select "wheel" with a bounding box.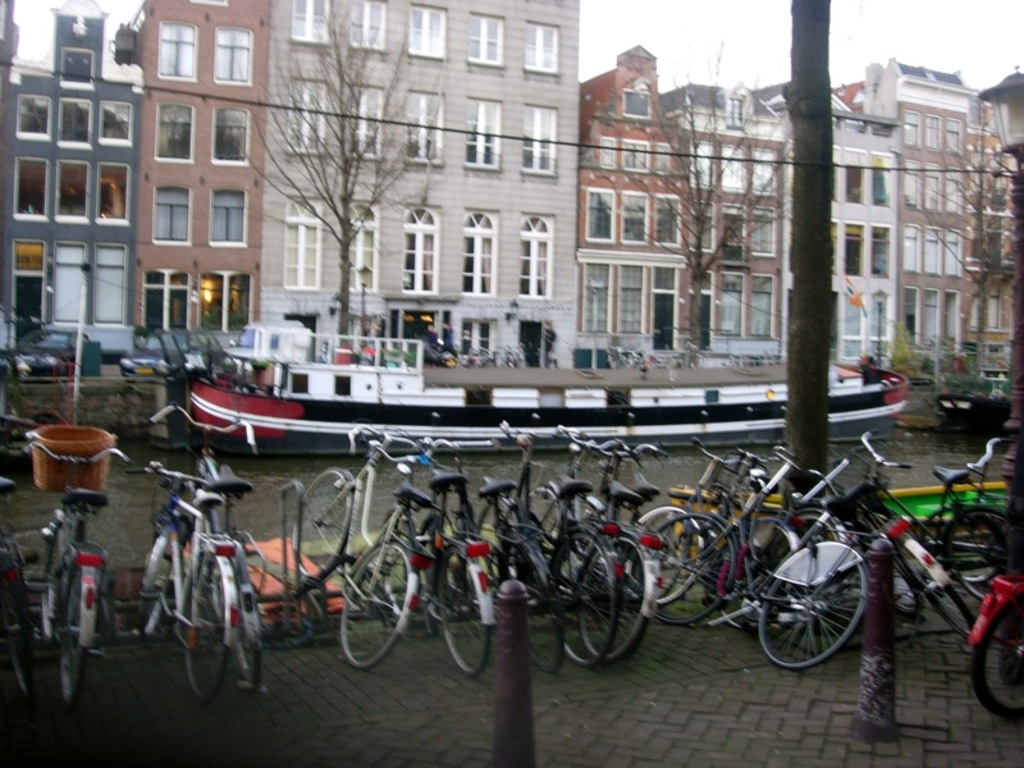
{"x1": 736, "y1": 531, "x2": 867, "y2": 676}.
